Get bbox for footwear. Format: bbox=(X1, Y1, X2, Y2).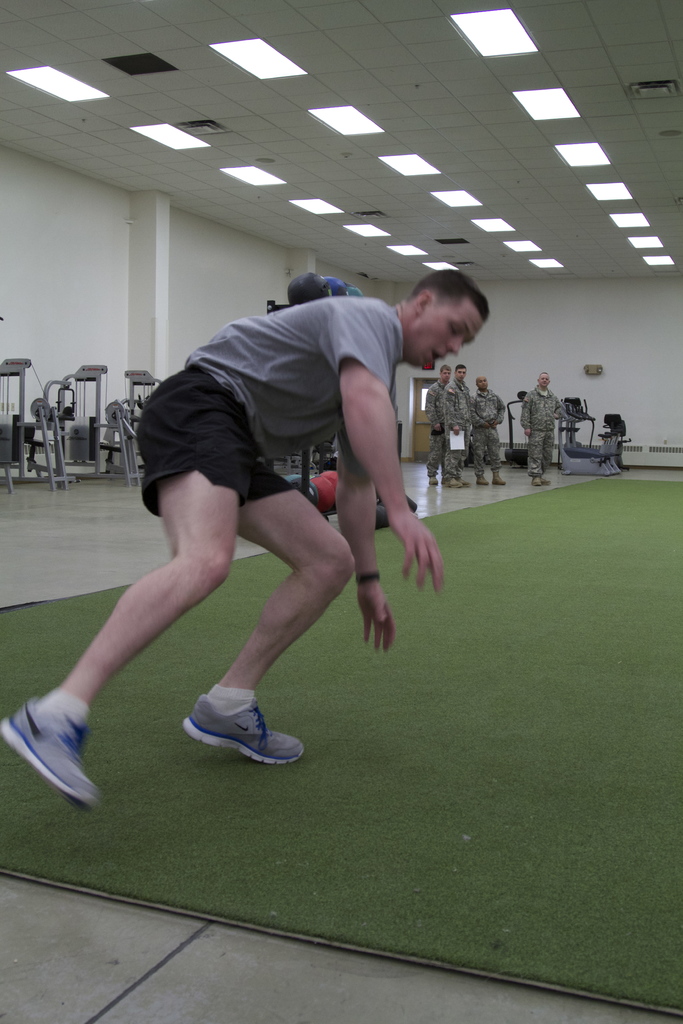
bbox=(531, 477, 541, 489).
